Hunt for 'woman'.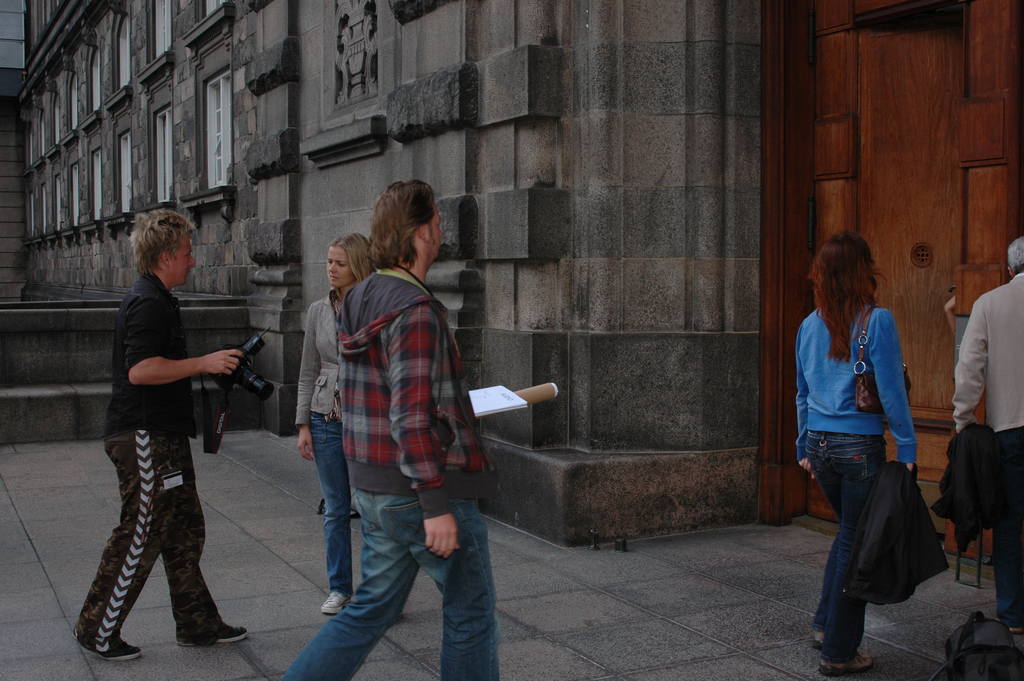
Hunted down at detection(294, 234, 376, 618).
